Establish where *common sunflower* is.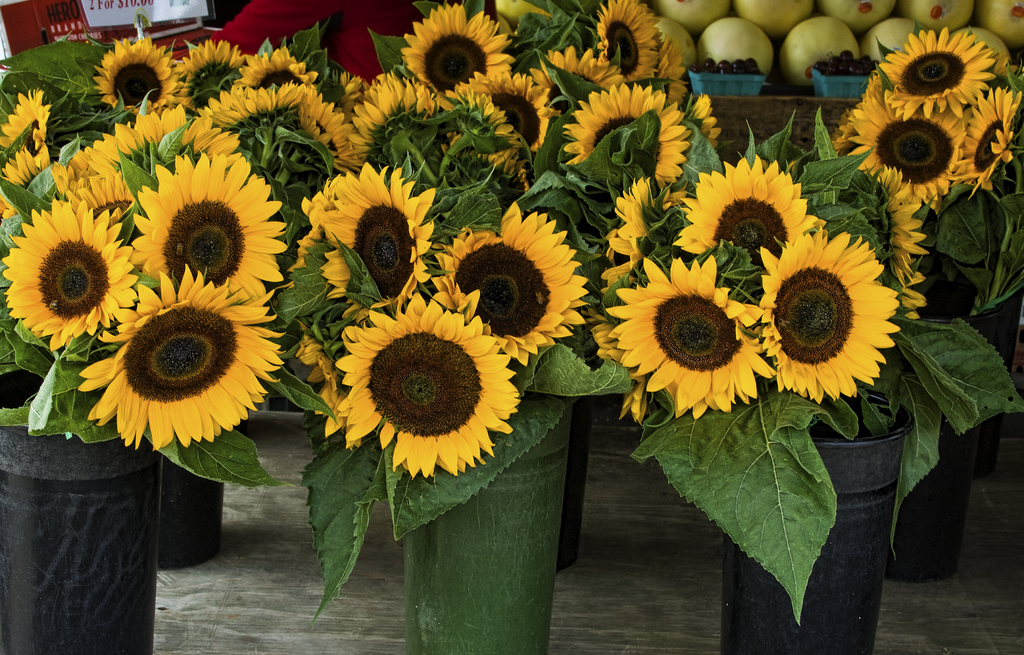
Established at bbox(172, 48, 257, 111).
